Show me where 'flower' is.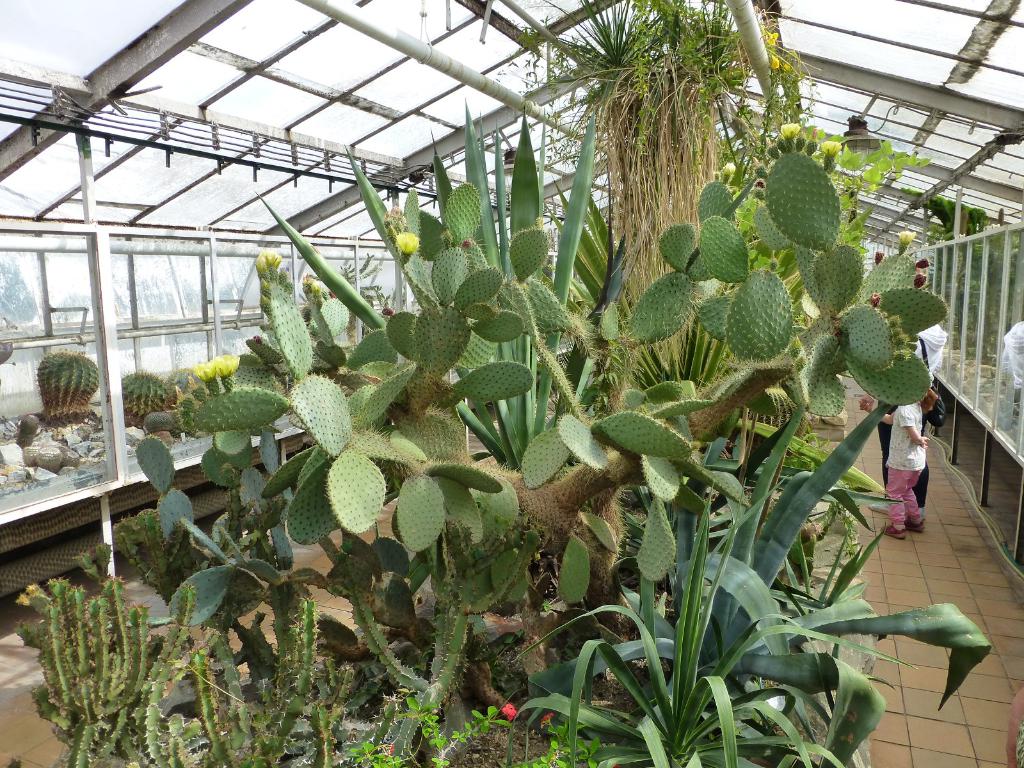
'flower' is at [914,256,930,268].
